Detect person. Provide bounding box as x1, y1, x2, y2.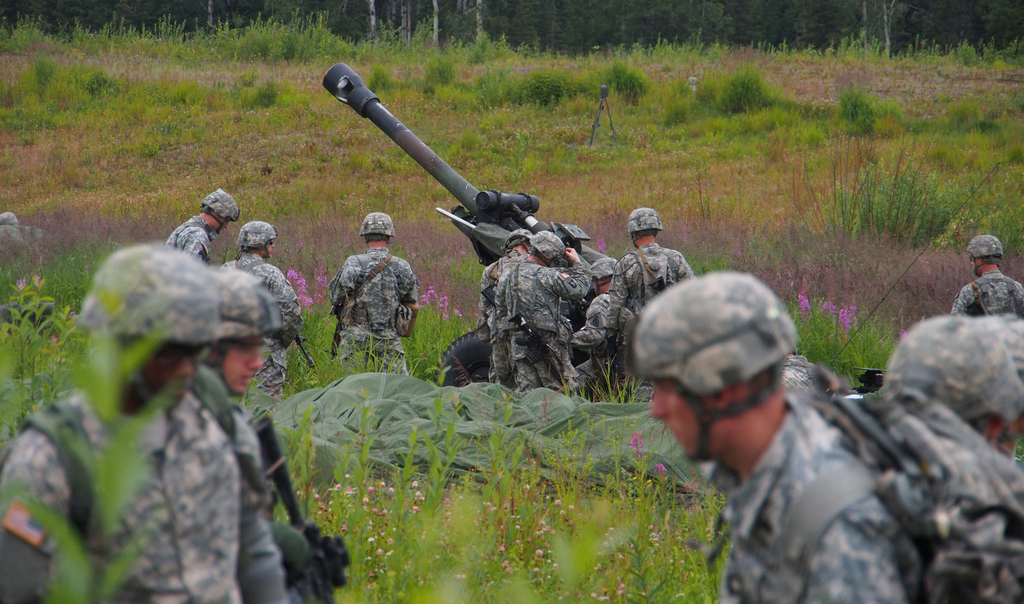
631, 223, 950, 592.
